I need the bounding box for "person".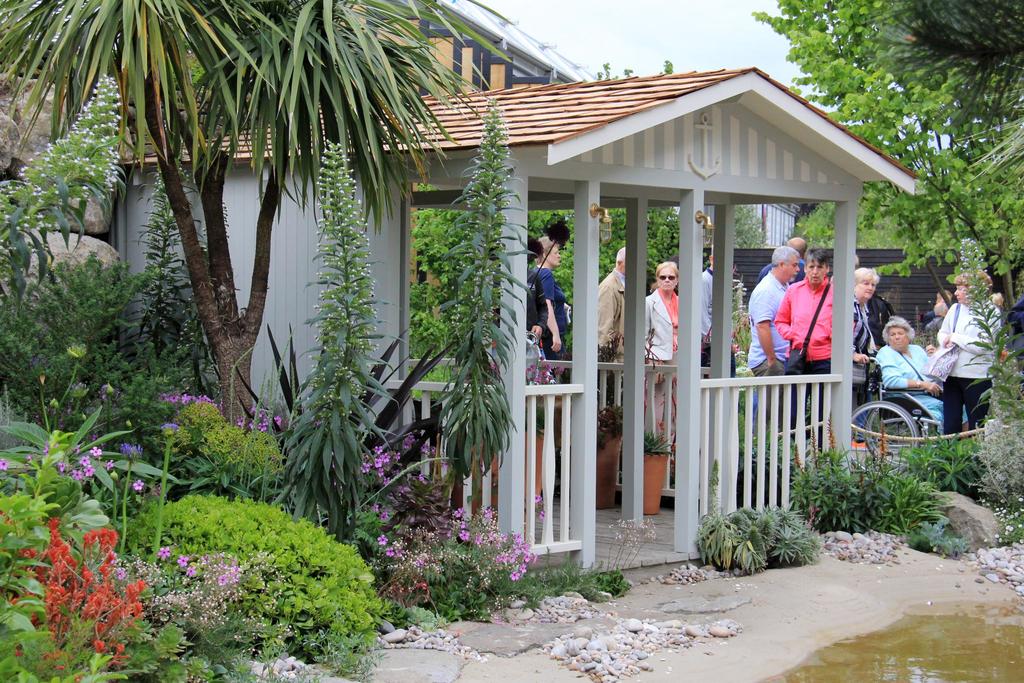
Here it is: select_region(757, 235, 804, 295).
